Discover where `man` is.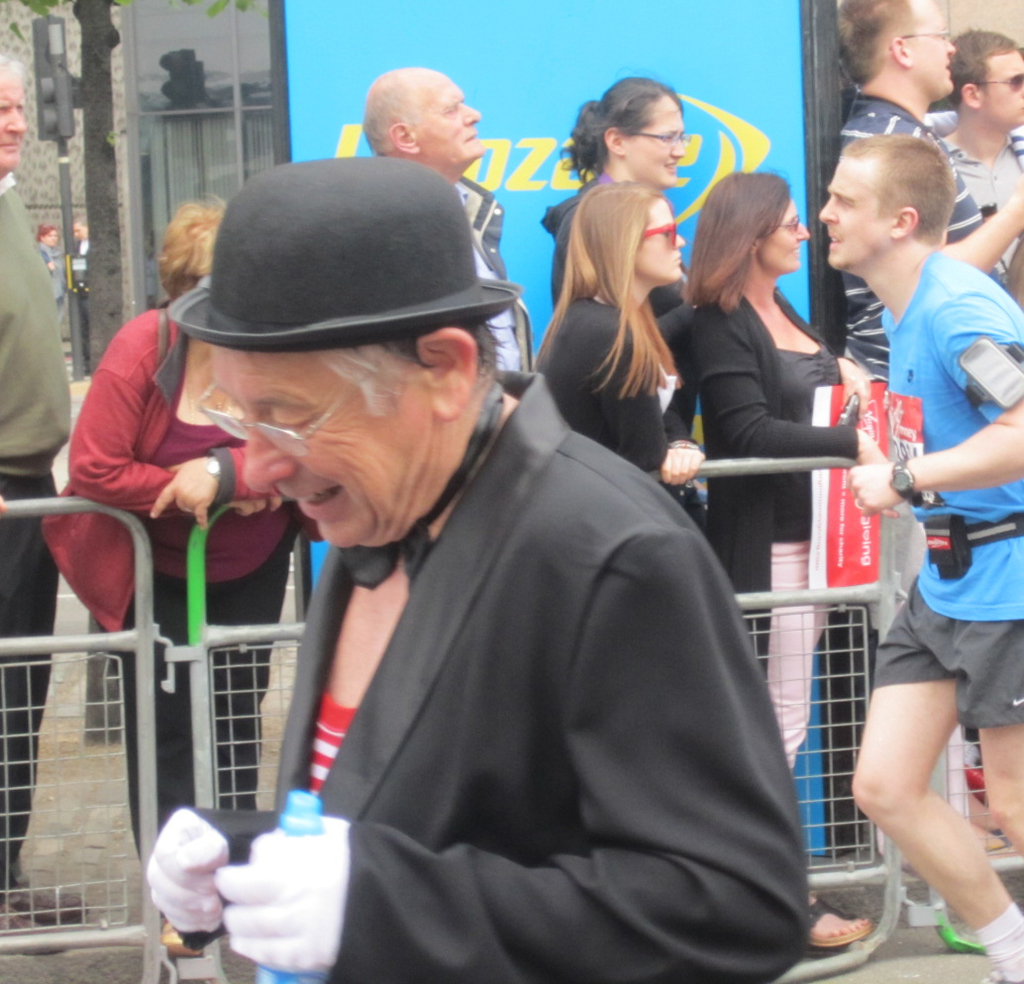
Discovered at select_region(924, 19, 1023, 285).
